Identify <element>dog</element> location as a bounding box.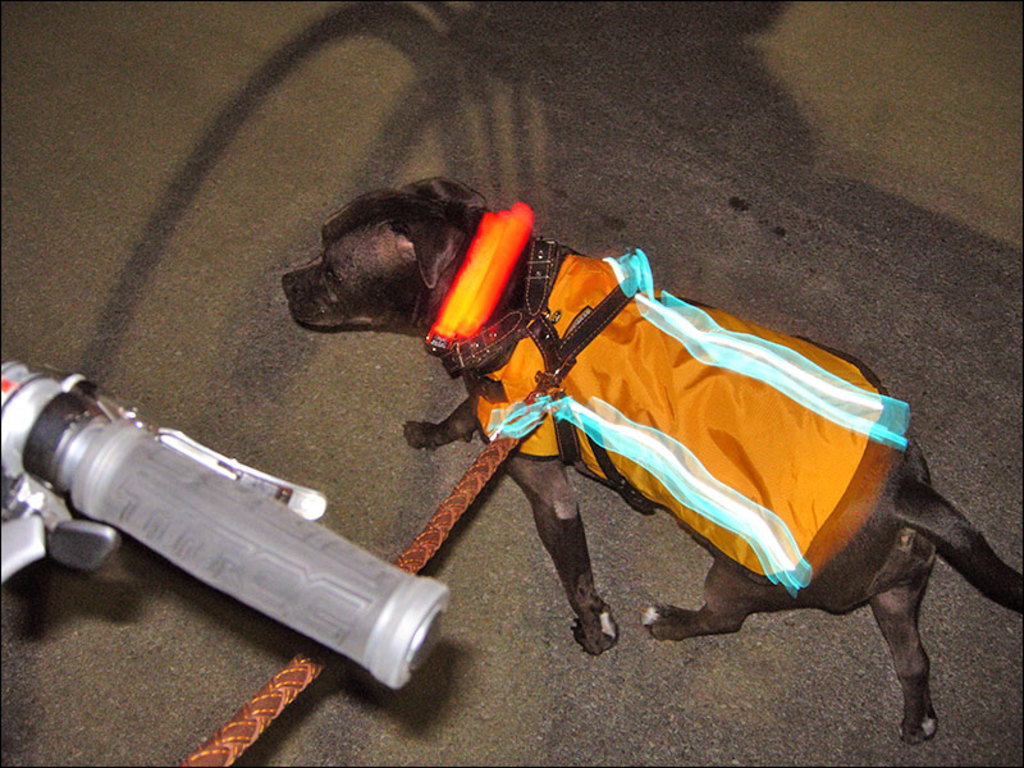
rect(283, 175, 1023, 742).
